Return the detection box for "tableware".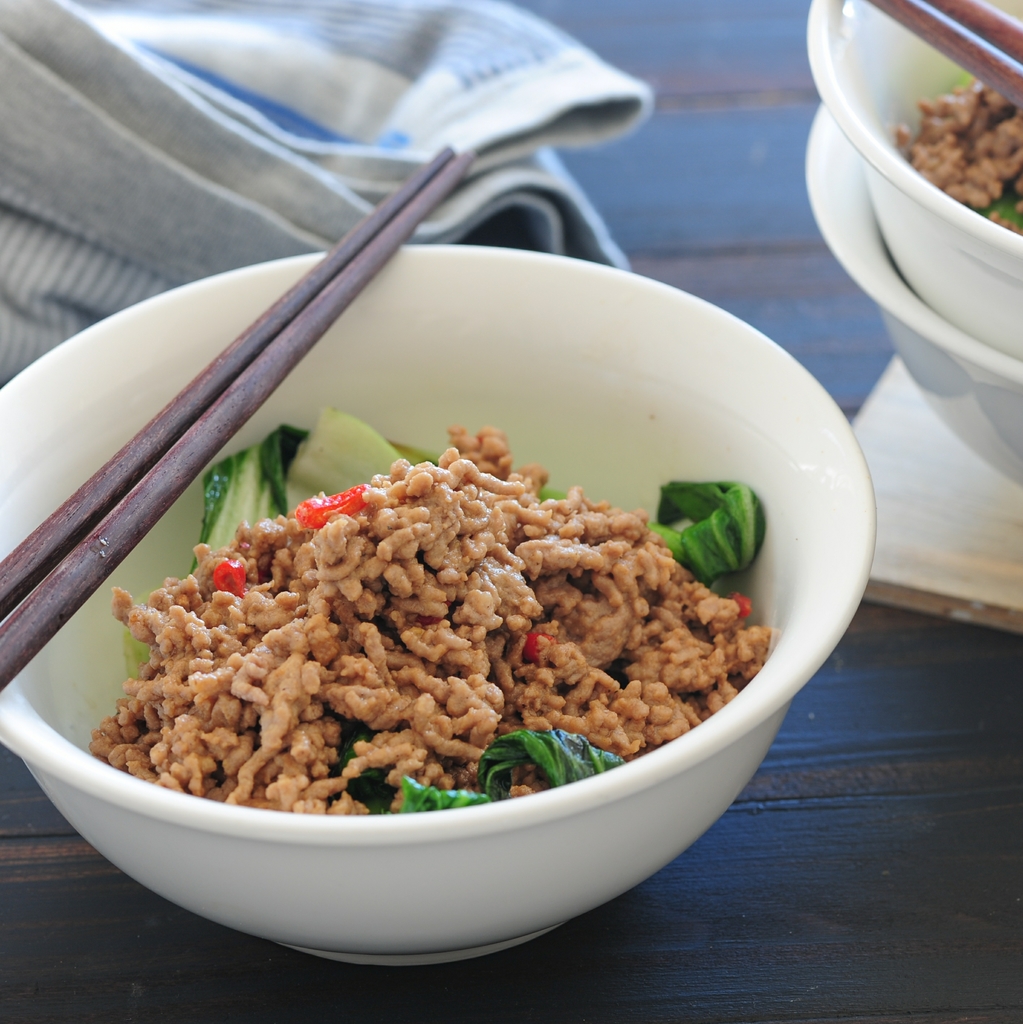
left=0, top=244, right=882, bottom=968.
